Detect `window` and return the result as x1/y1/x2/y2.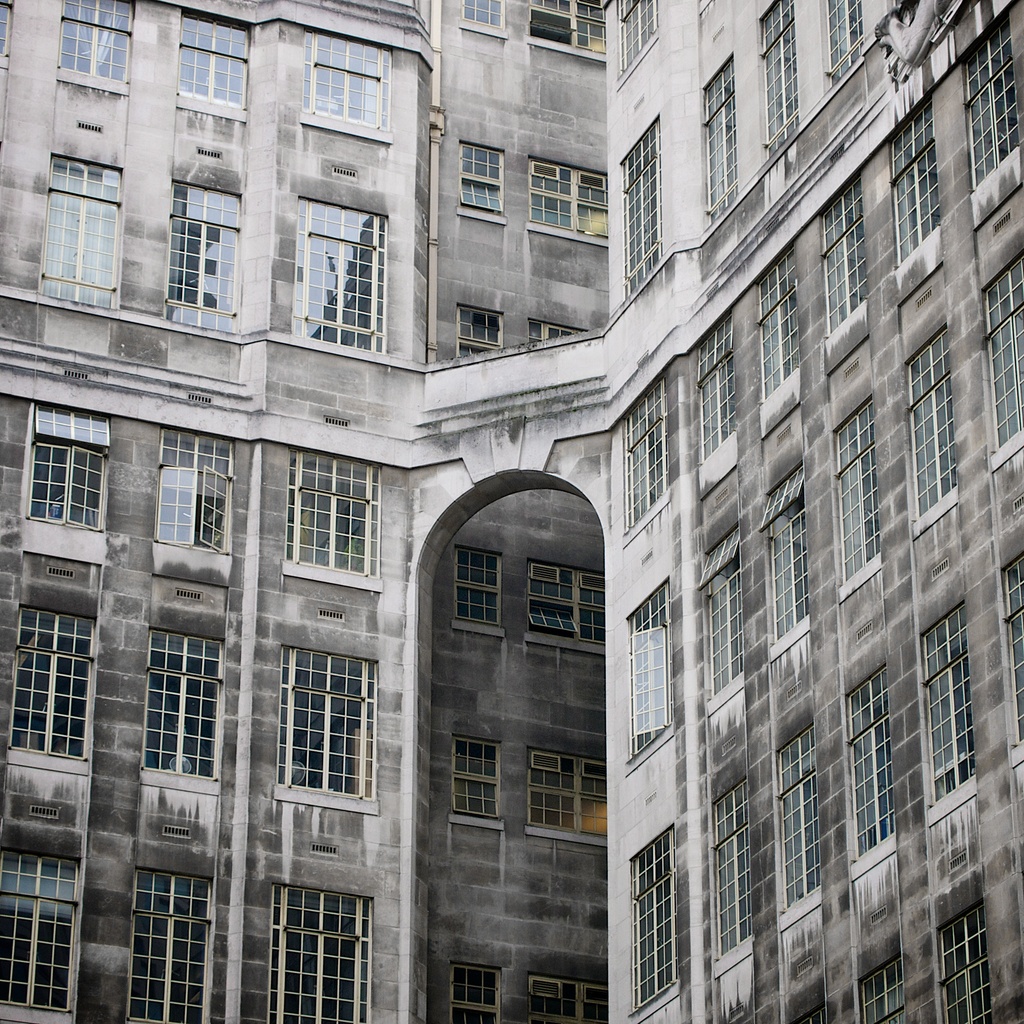
758/0/800/154.
